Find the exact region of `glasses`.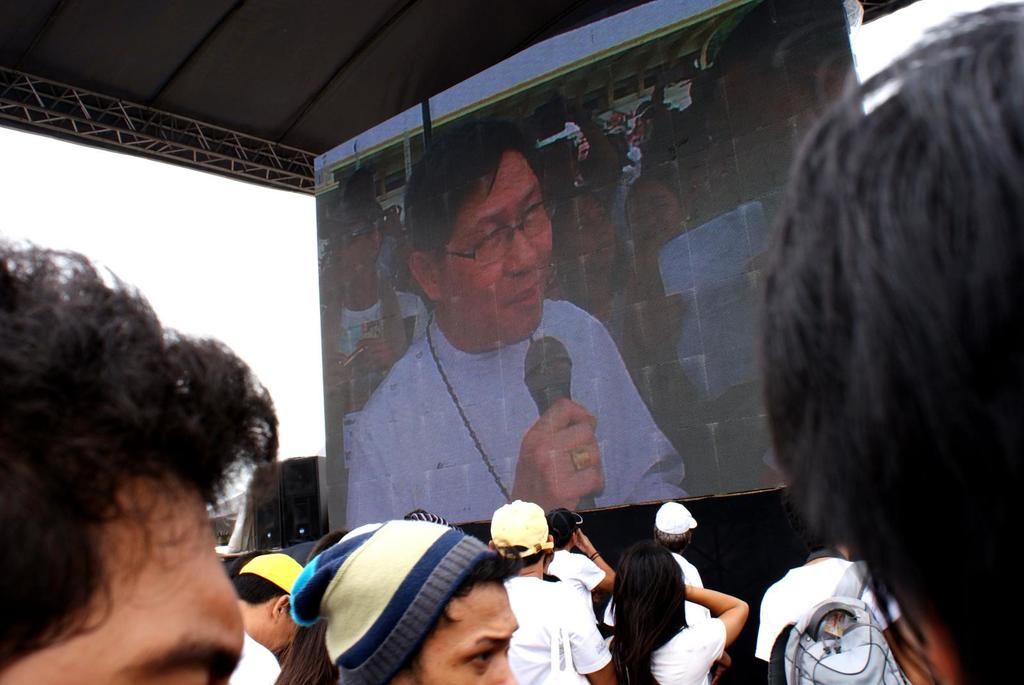
Exact region: 423,194,563,267.
